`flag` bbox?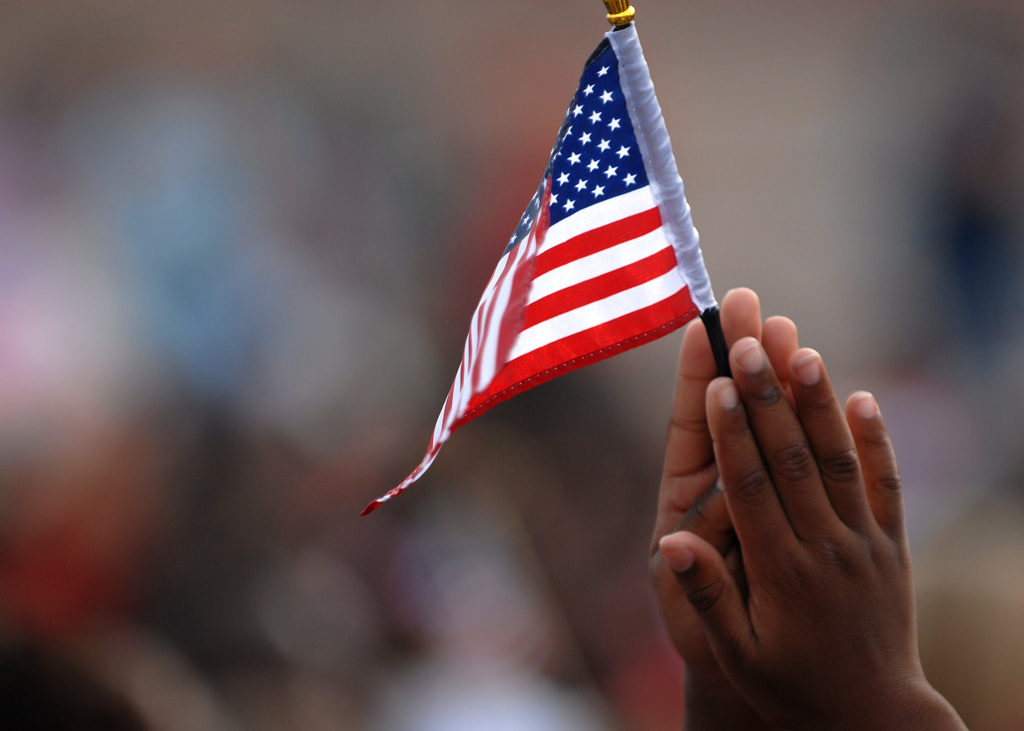
BBox(361, 20, 719, 519)
